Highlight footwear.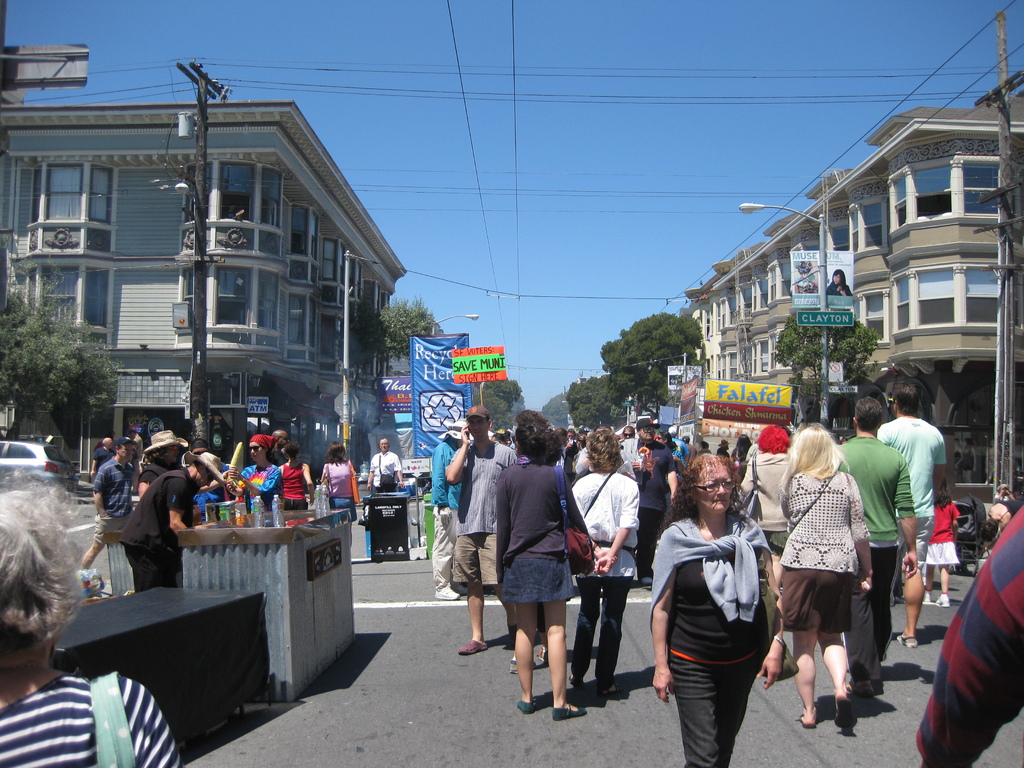
Highlighted region: region(537, 646, 550, 666).
